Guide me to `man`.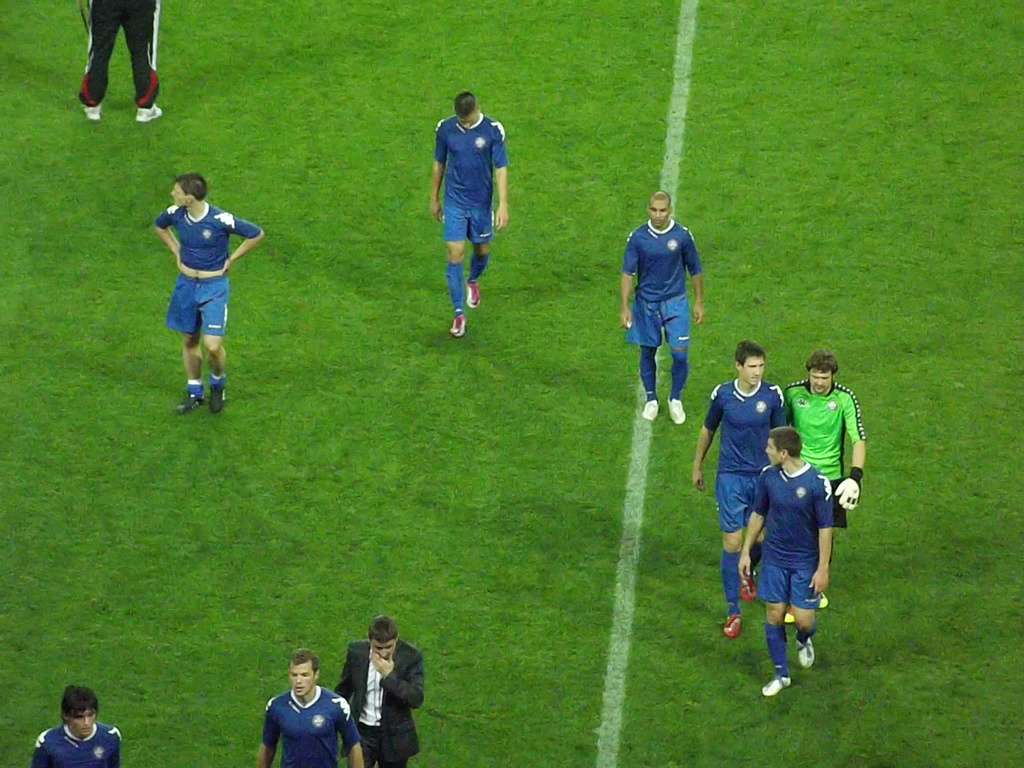
Guidance: 618/188/705/428.
